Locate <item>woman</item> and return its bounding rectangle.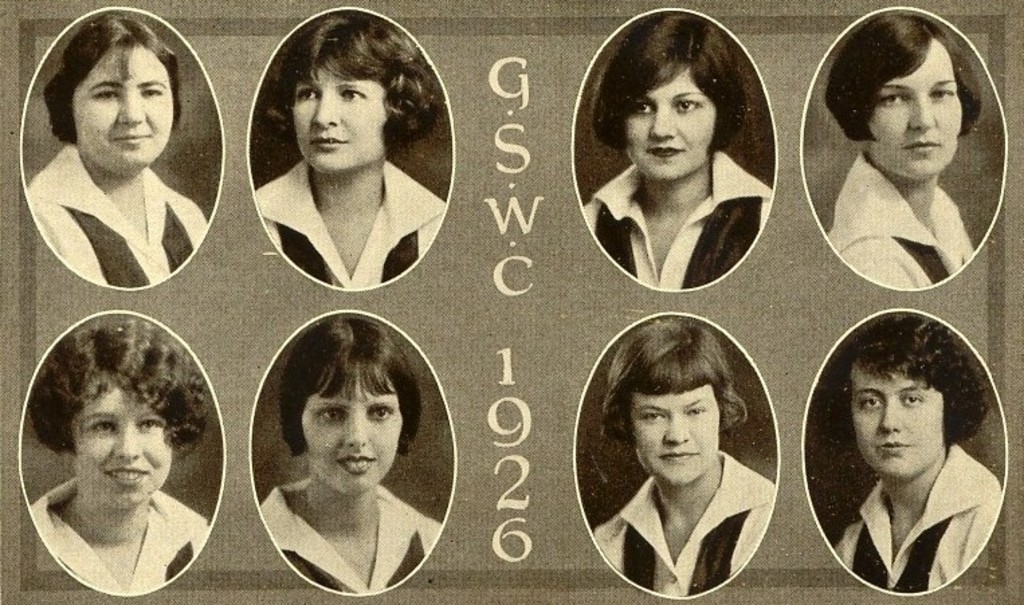
box(809, 16, 1009, 291).
